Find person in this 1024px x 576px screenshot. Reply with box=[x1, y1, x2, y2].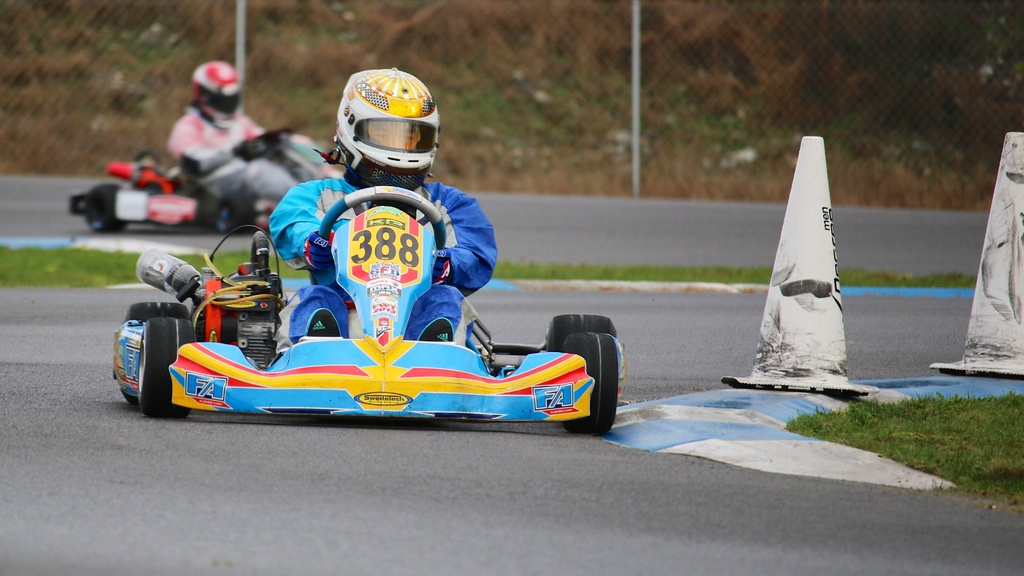
box=[264, 75, 485, 358].
